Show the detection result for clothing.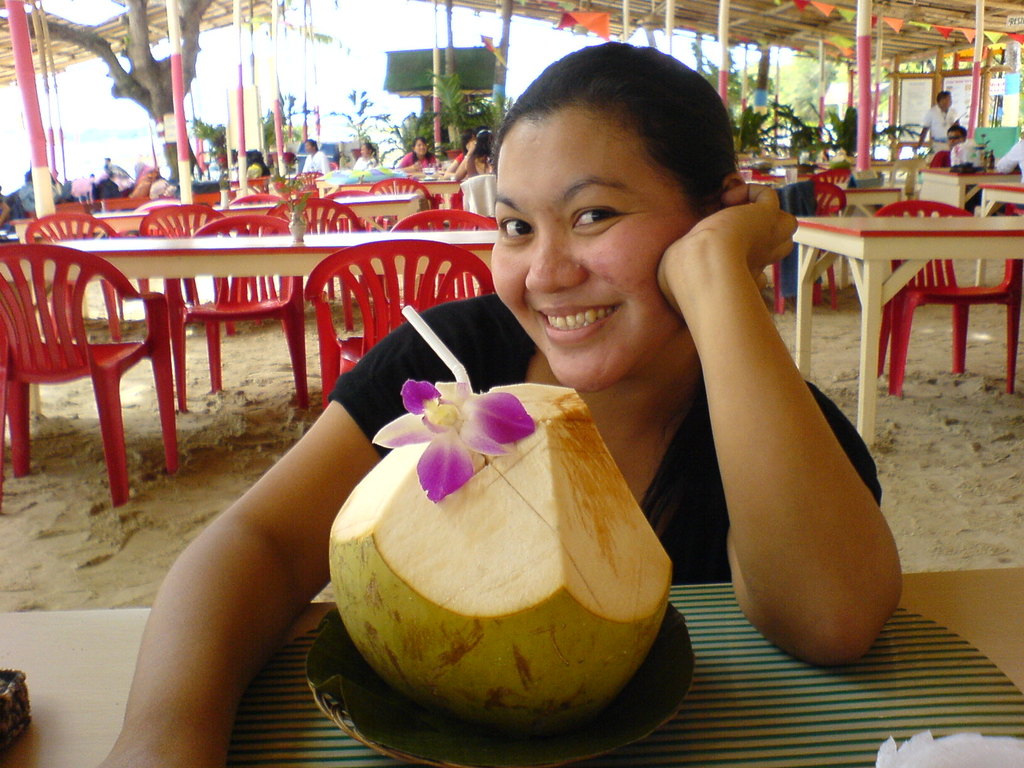
(328,293,884,582).
